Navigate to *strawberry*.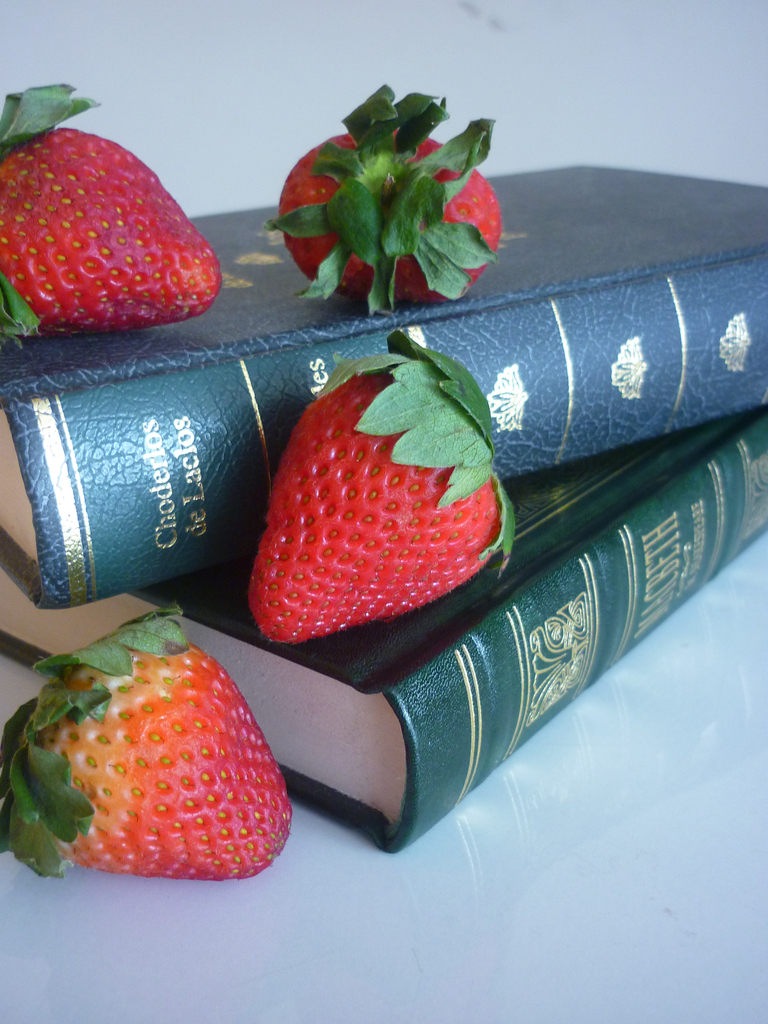
Navigation target: [256, 333, 517, 631].
